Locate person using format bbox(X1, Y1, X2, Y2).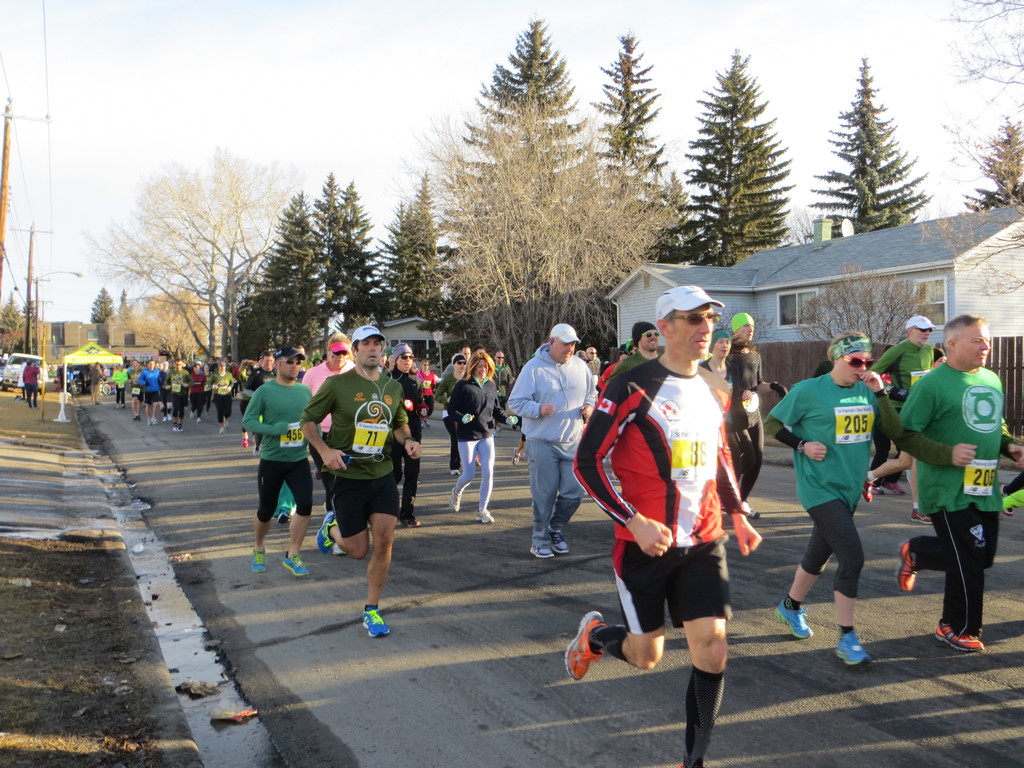
bbox(15, 358, 44, 412).
